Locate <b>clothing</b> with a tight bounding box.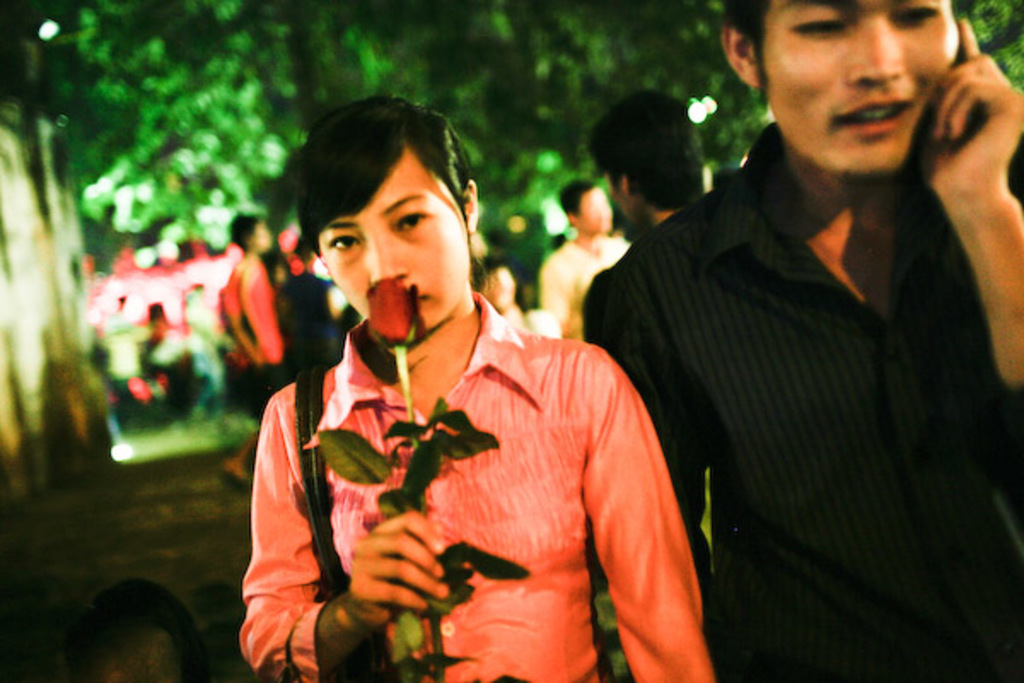
select_region(587, 121, 1022, 681).
